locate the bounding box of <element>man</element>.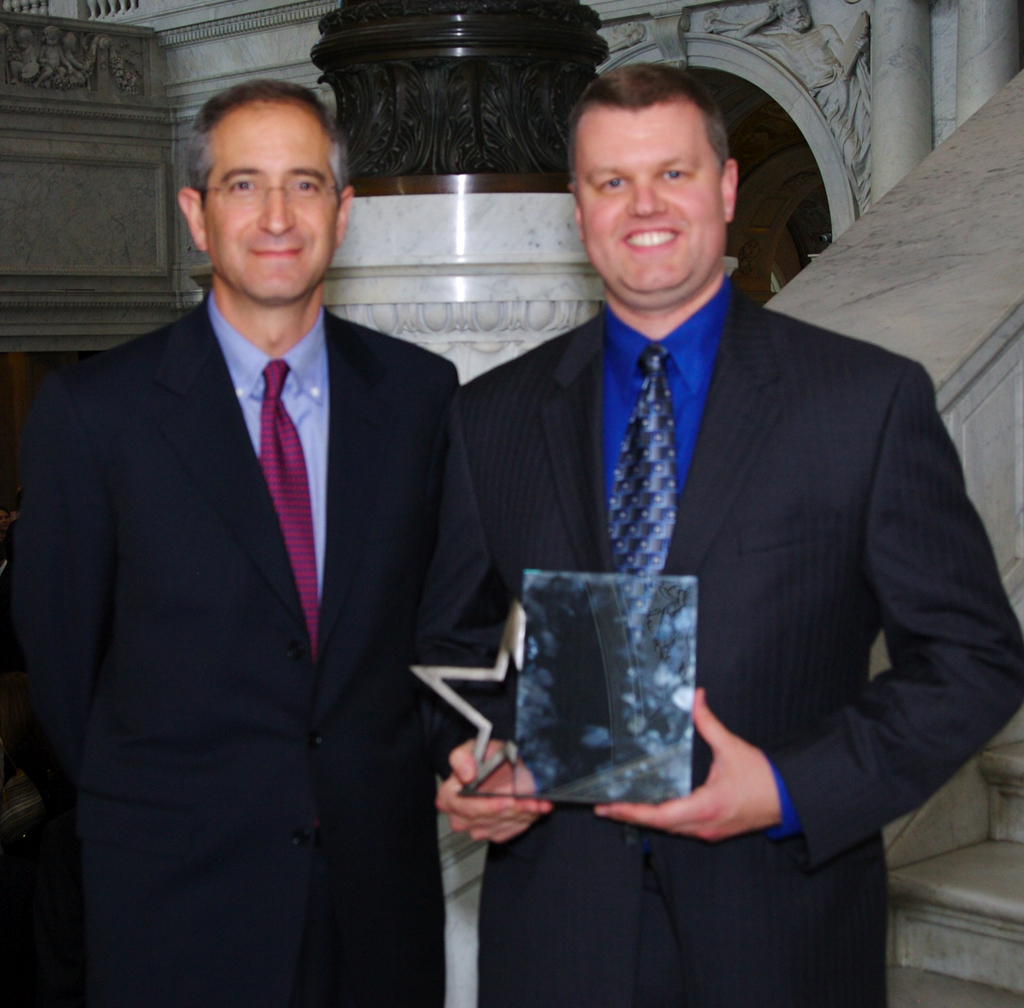
Bounding box: x1=28, y1=72, x2=479, y2=967.
